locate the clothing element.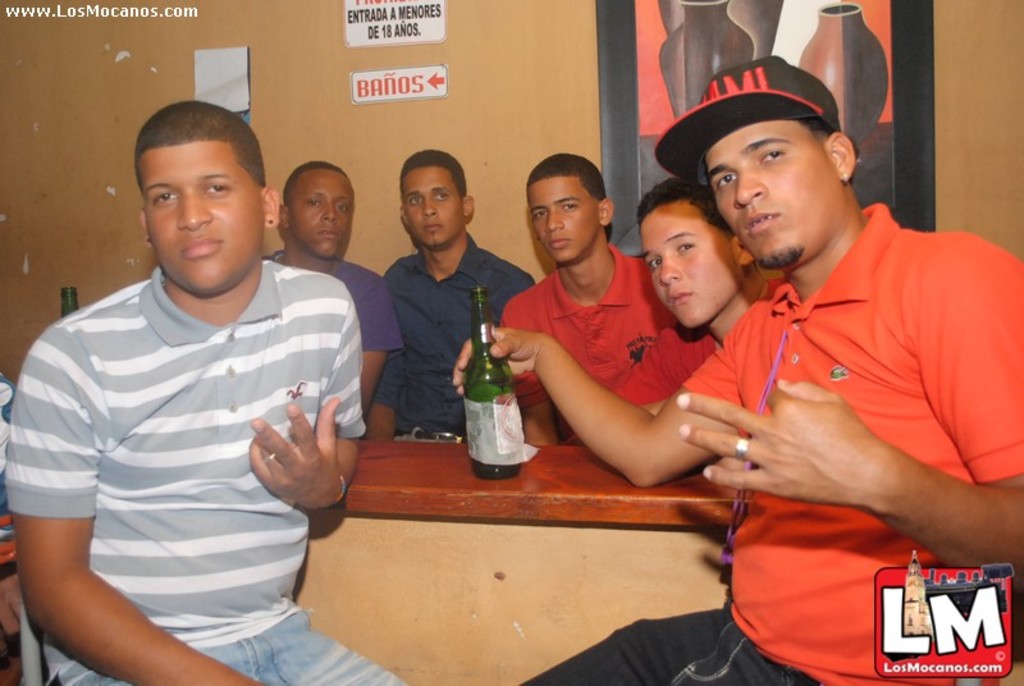
Element bbox: 500/243/680/438.
